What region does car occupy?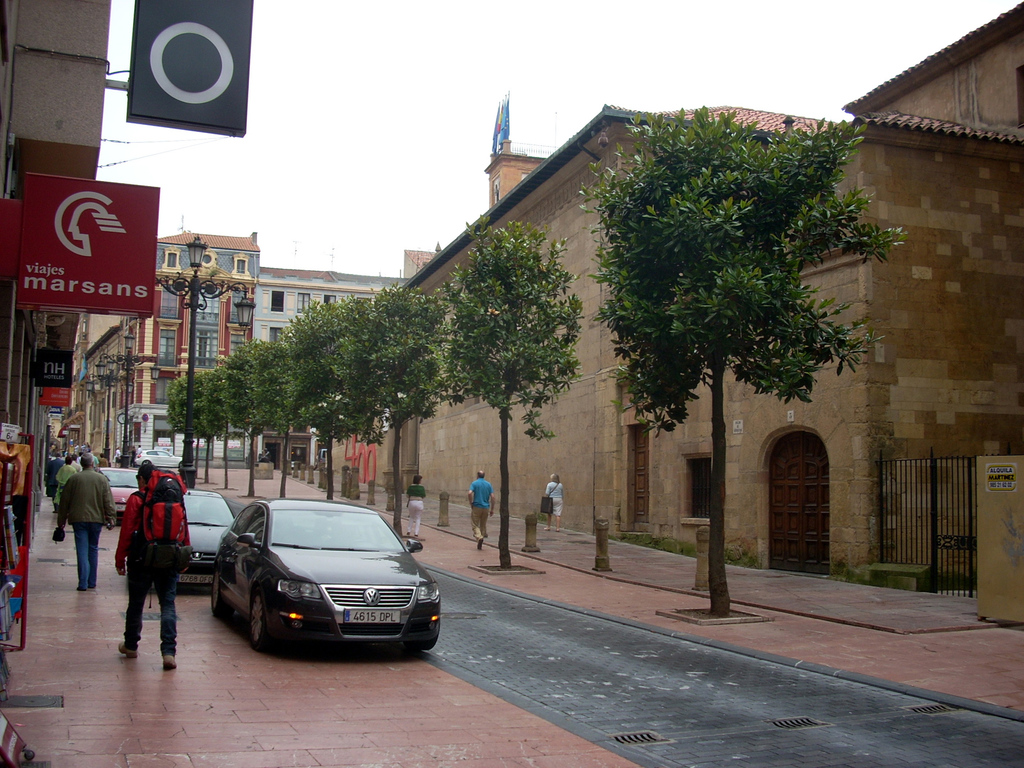
[179, 488, 230, 585].
